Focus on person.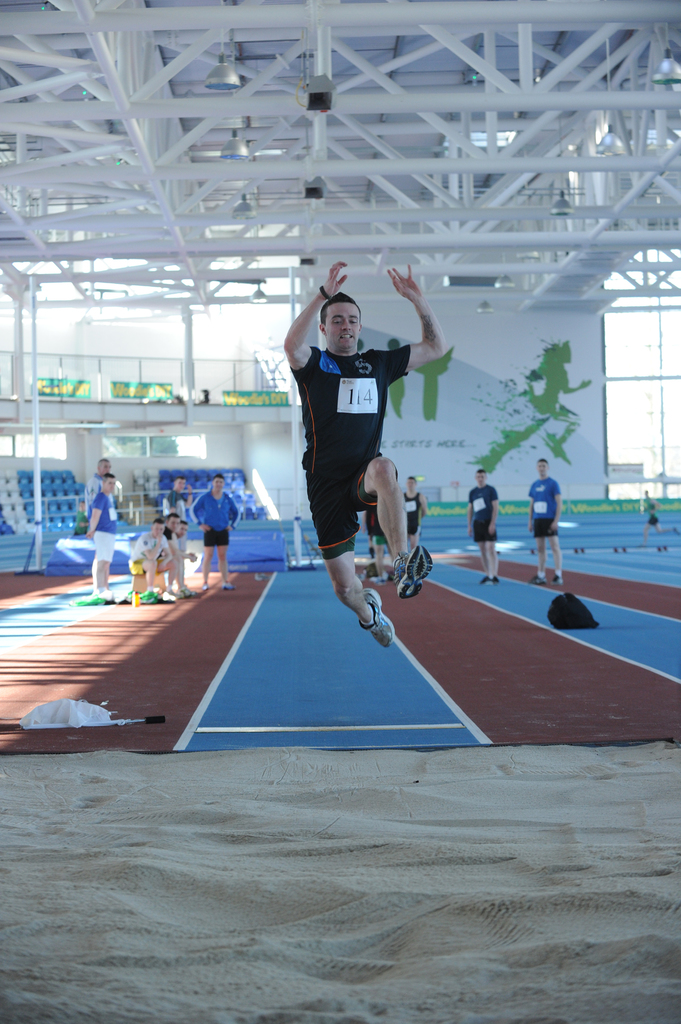
Focused at 284,252,432,669.
